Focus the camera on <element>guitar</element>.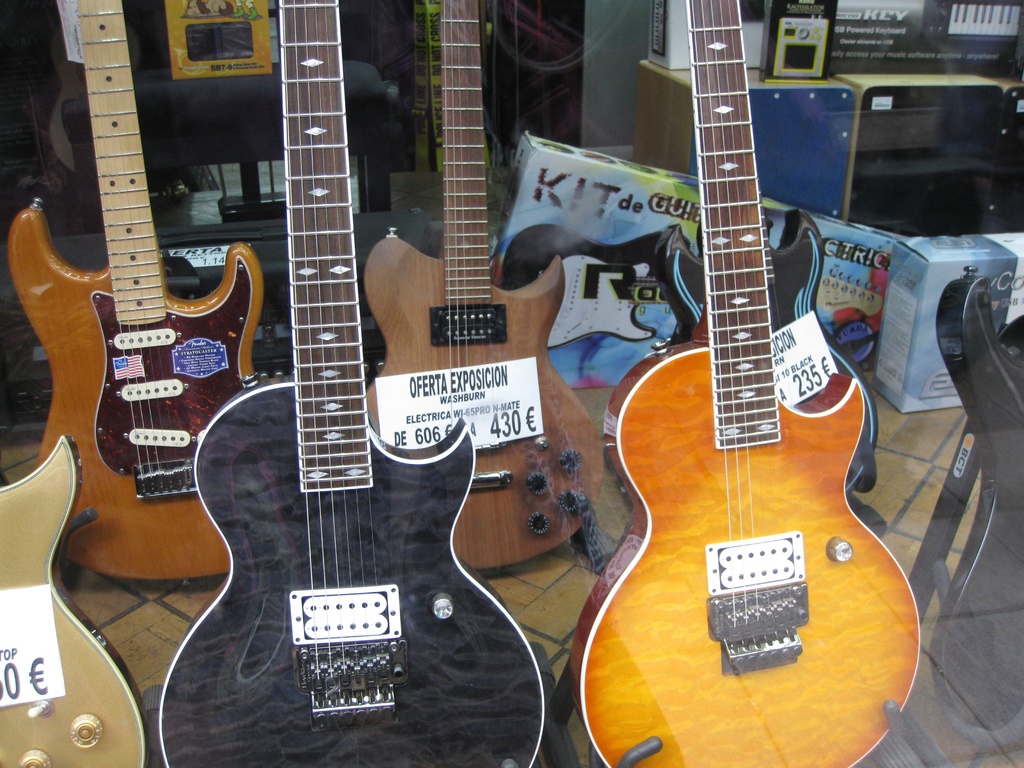
Focus region: rect(36, 11, 157, 203).
